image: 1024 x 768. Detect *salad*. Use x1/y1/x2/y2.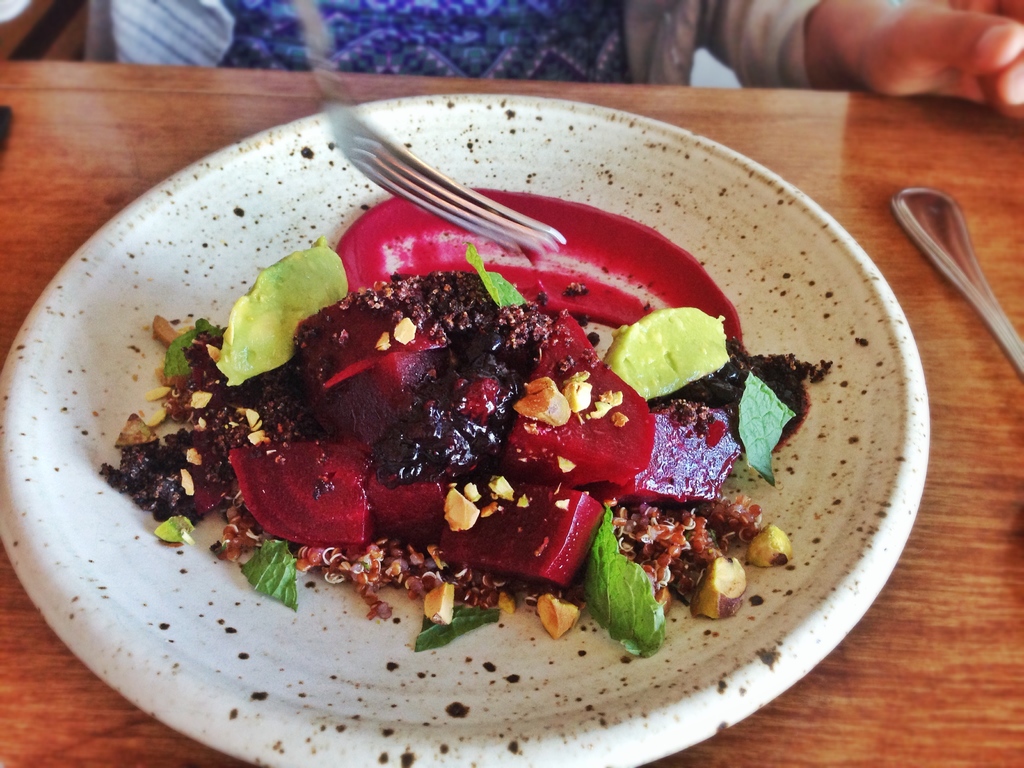
92/177/831/660.
